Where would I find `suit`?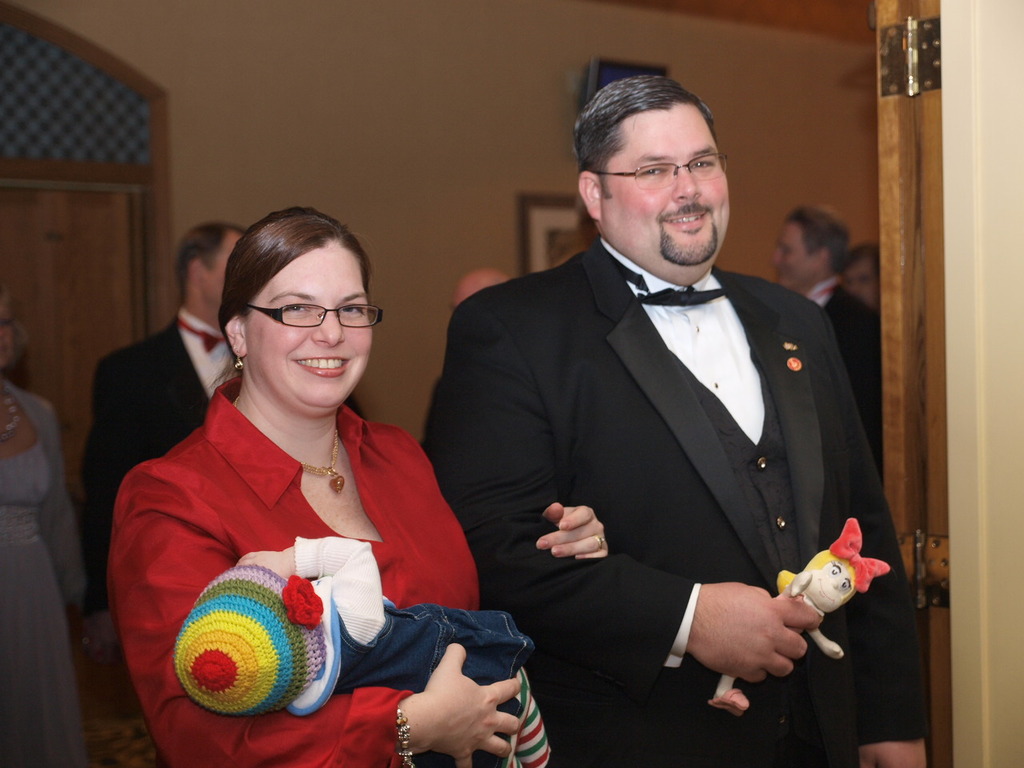
At 85, 306, 249, 606.
